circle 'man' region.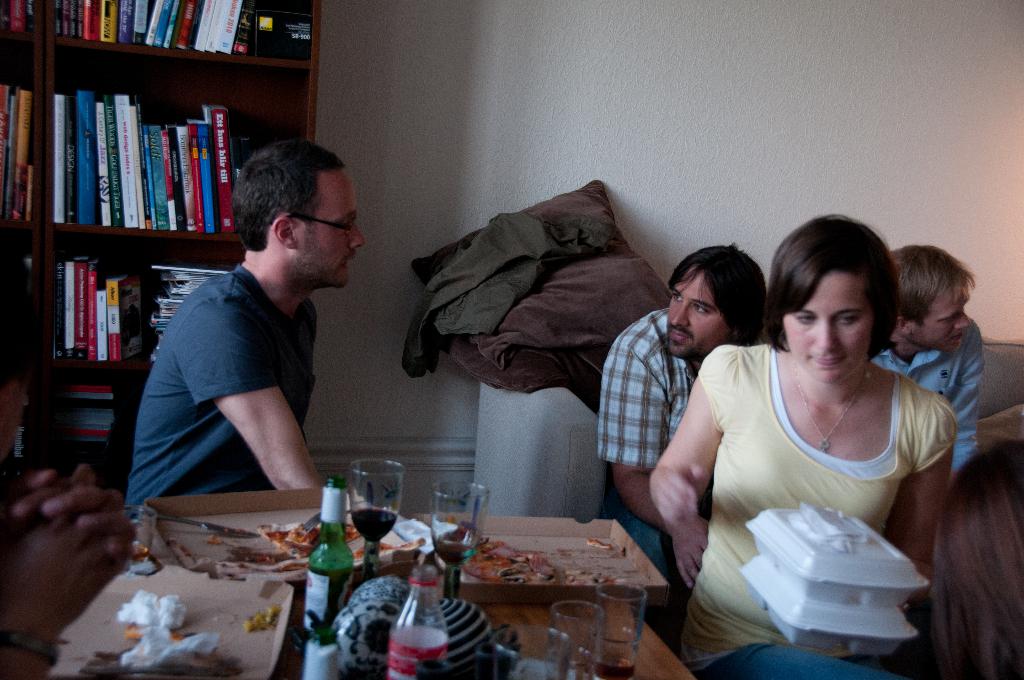
Region: BBox(122, 148, 371, 526).
